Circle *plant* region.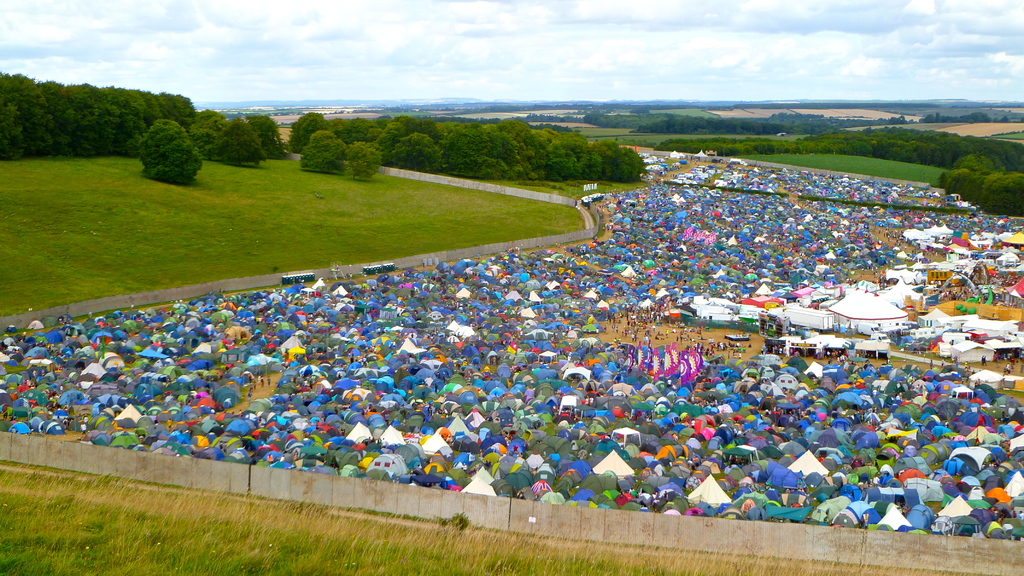
Region: box=[295, 133, 343, 175].
